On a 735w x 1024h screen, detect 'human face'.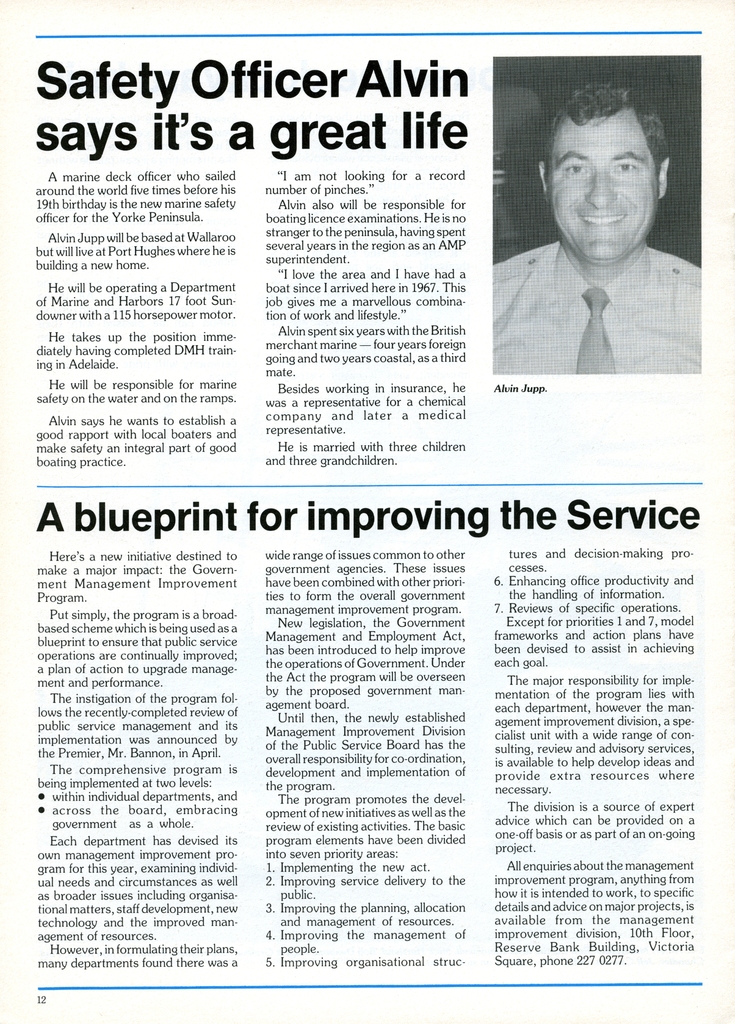
box(549, 118, 666, 262).
